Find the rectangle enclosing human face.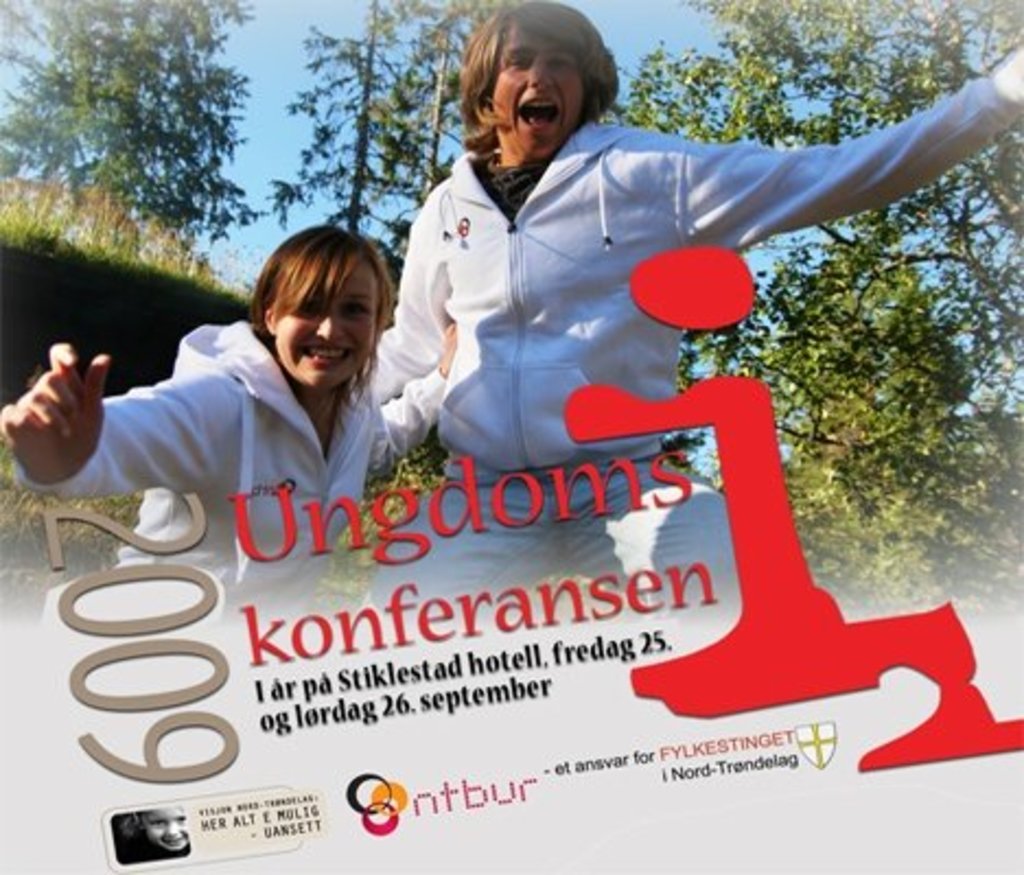
<region>147, 805, 184, 847</region>.
